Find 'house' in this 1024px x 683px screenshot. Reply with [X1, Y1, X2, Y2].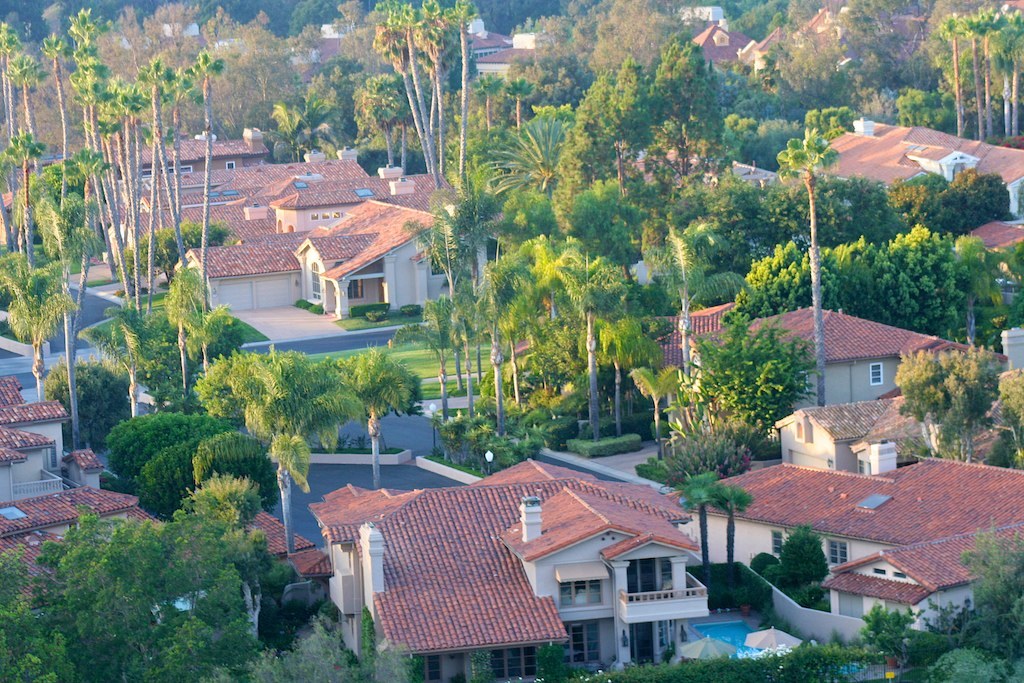
[309, 443, 743, 664].
